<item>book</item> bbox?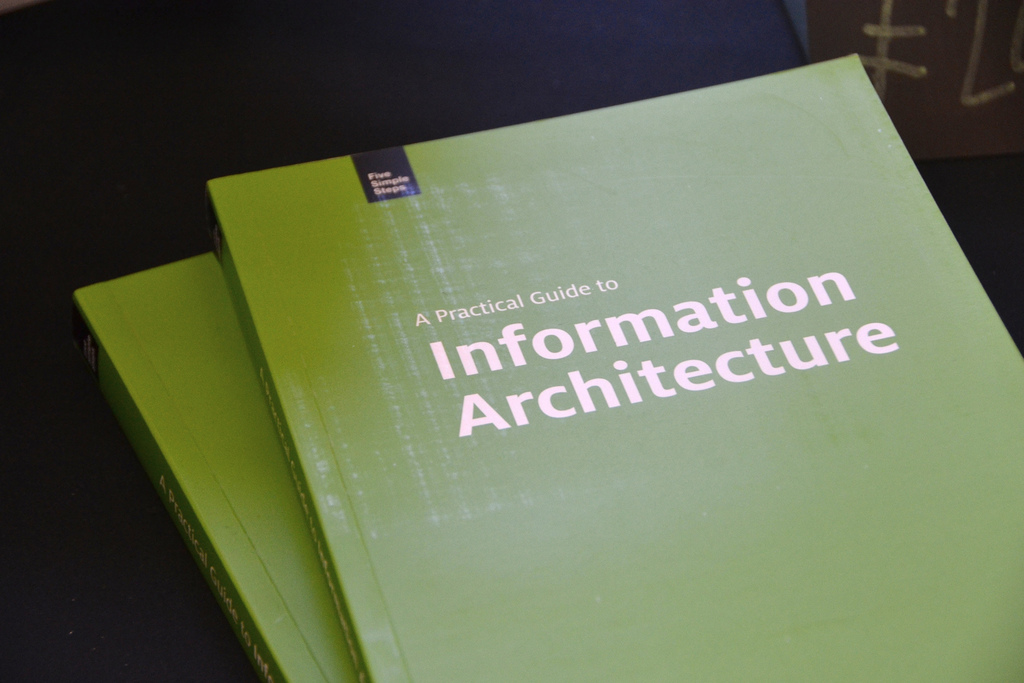
{"x1": 69, "y1": 246, "x2": 353, "y2": 682}
